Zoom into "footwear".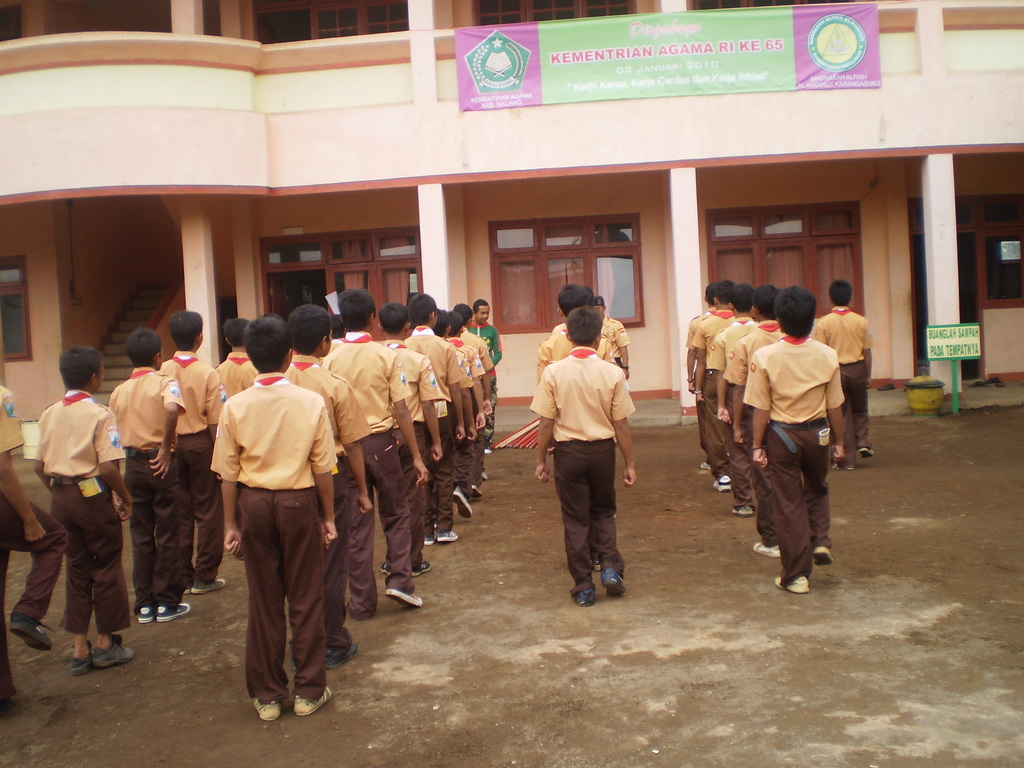
Zoom target: 479, 470, 492, 482.
